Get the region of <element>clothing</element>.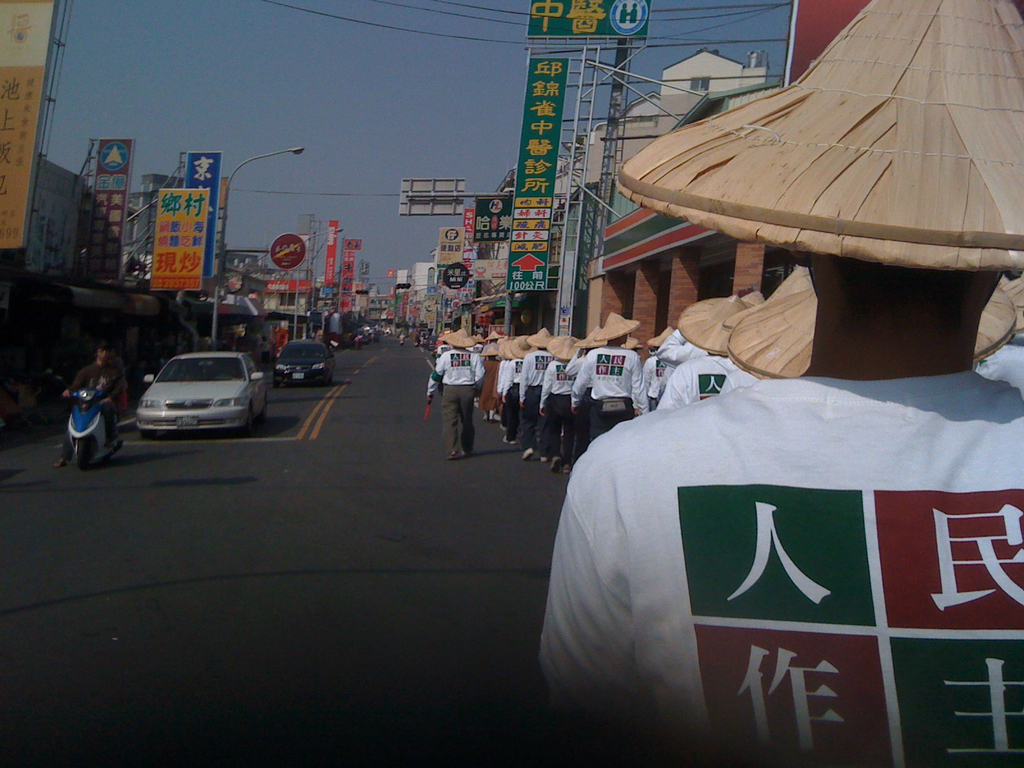
[x1=63, y1=365, x2=122, y2=458].
